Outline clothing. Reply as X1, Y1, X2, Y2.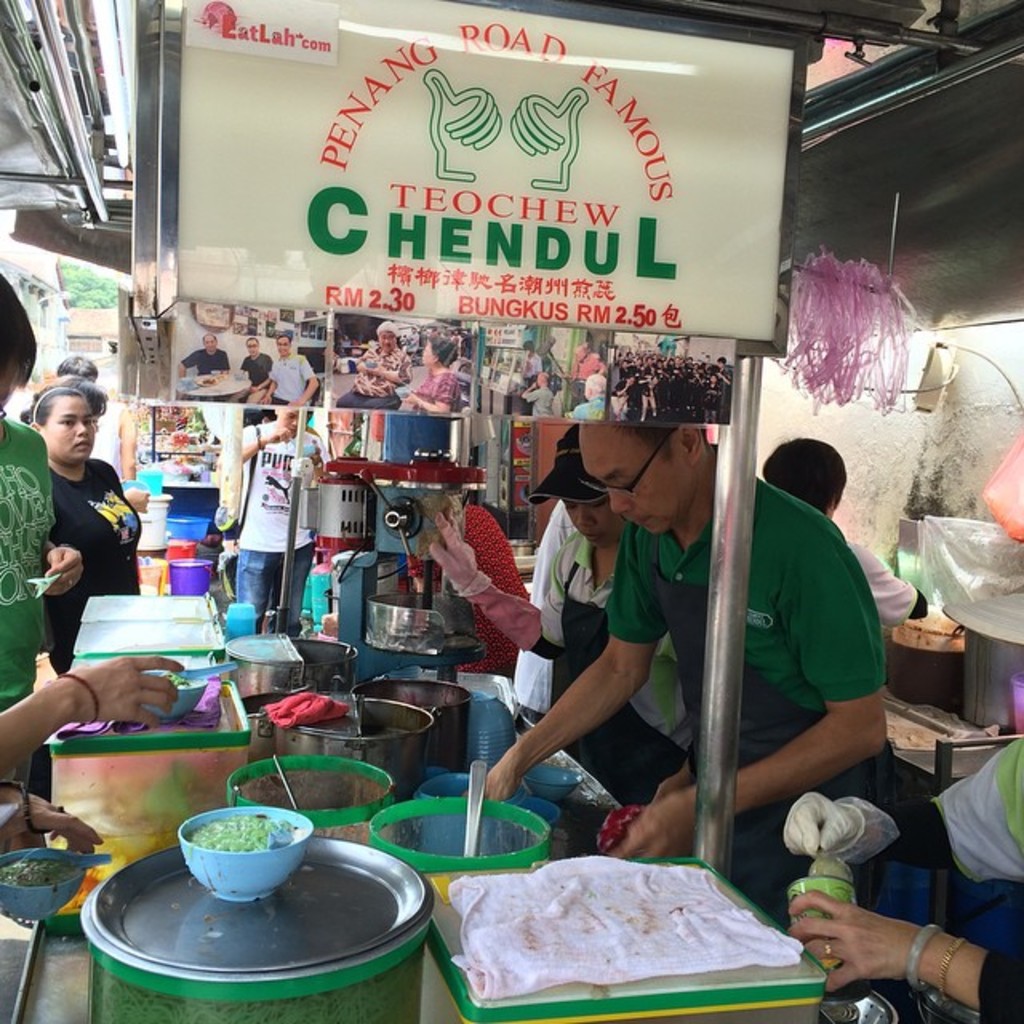
0, 405, 58, 789.
